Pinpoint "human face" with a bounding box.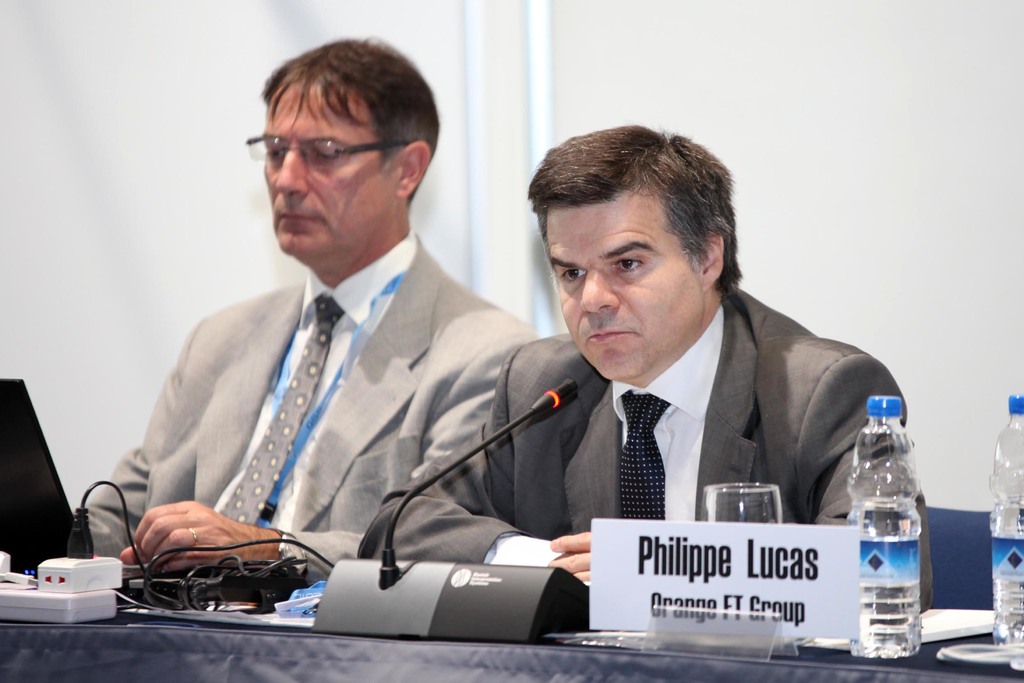
(265,83,387,265).
